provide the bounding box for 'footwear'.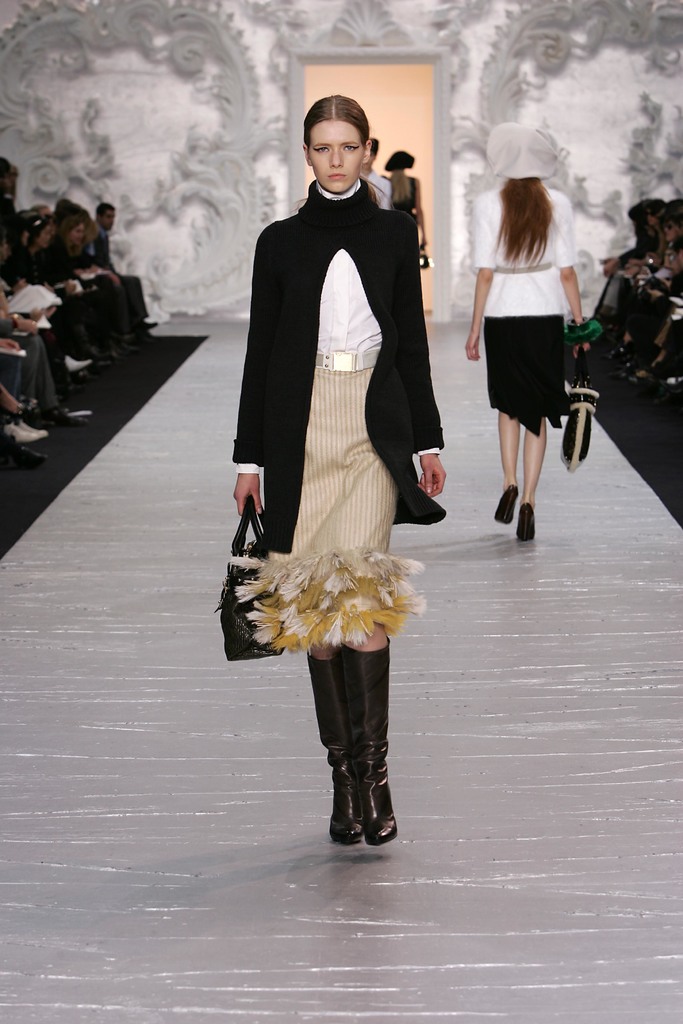
[613, 365, 632, 381].
